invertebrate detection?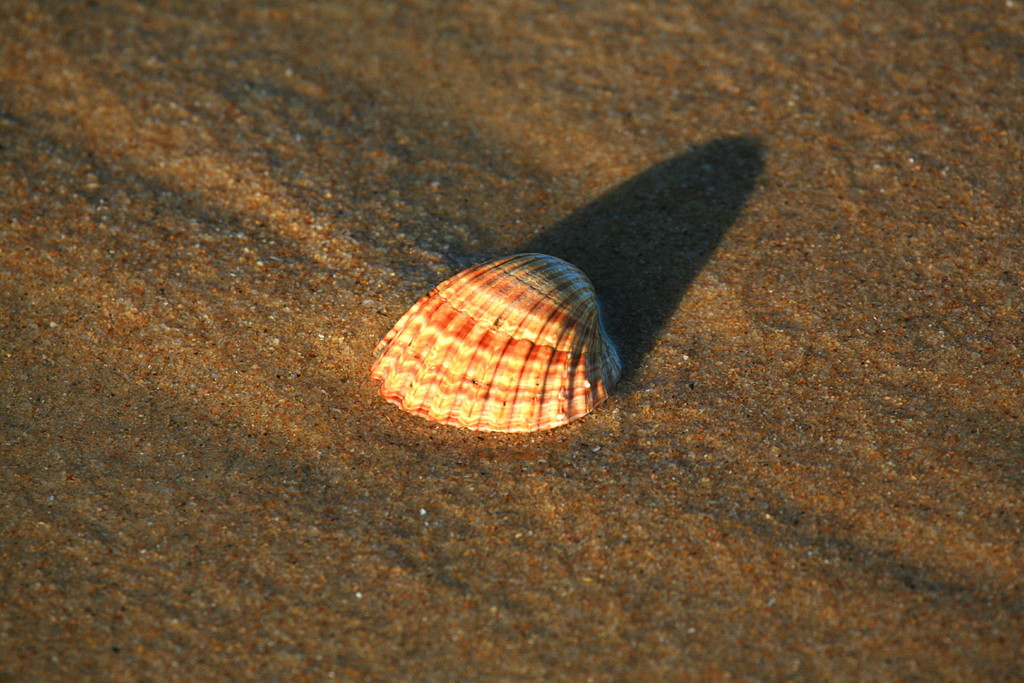
[x1=366, y1=247, x2=620, y2=434]
